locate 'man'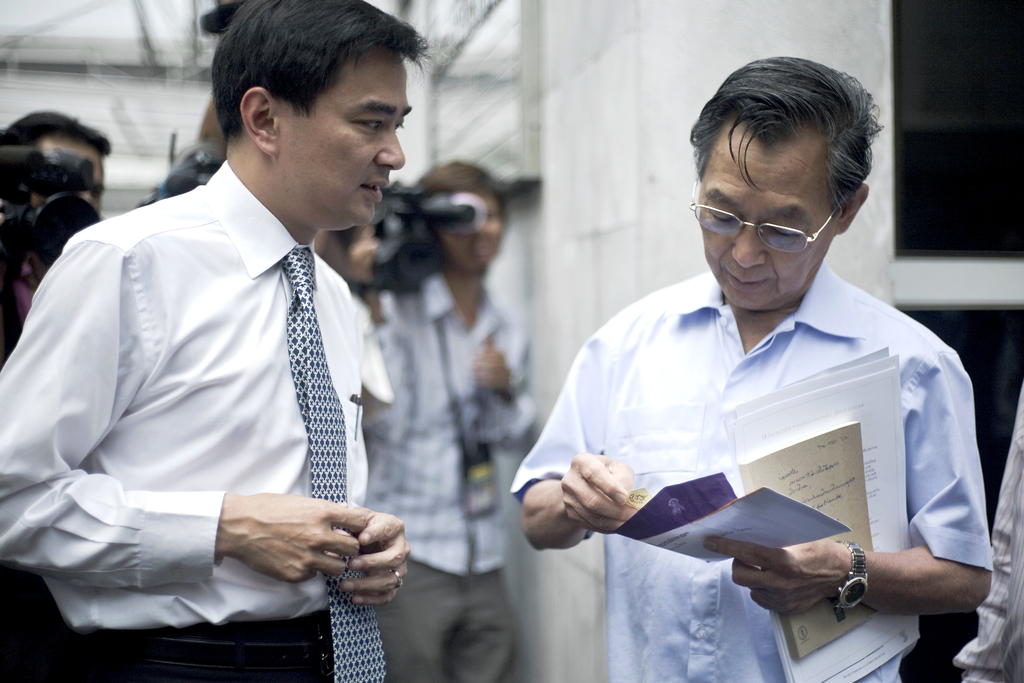
[x1=349, y1=163, x2=536, y2=682]
